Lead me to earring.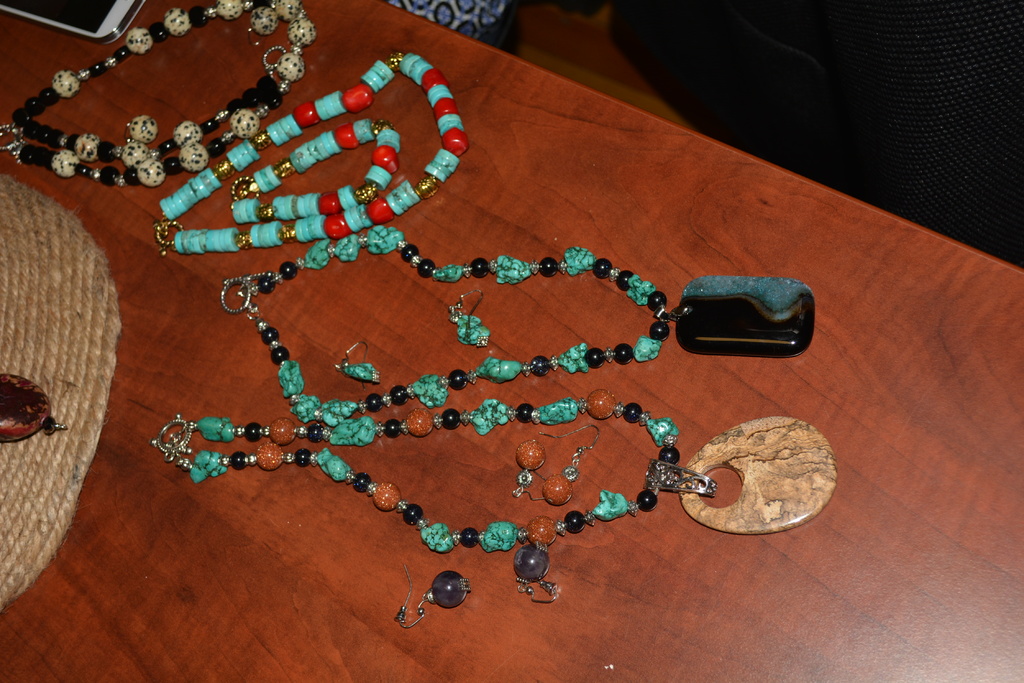
Lead to crop(507, 541, 561, 606).
